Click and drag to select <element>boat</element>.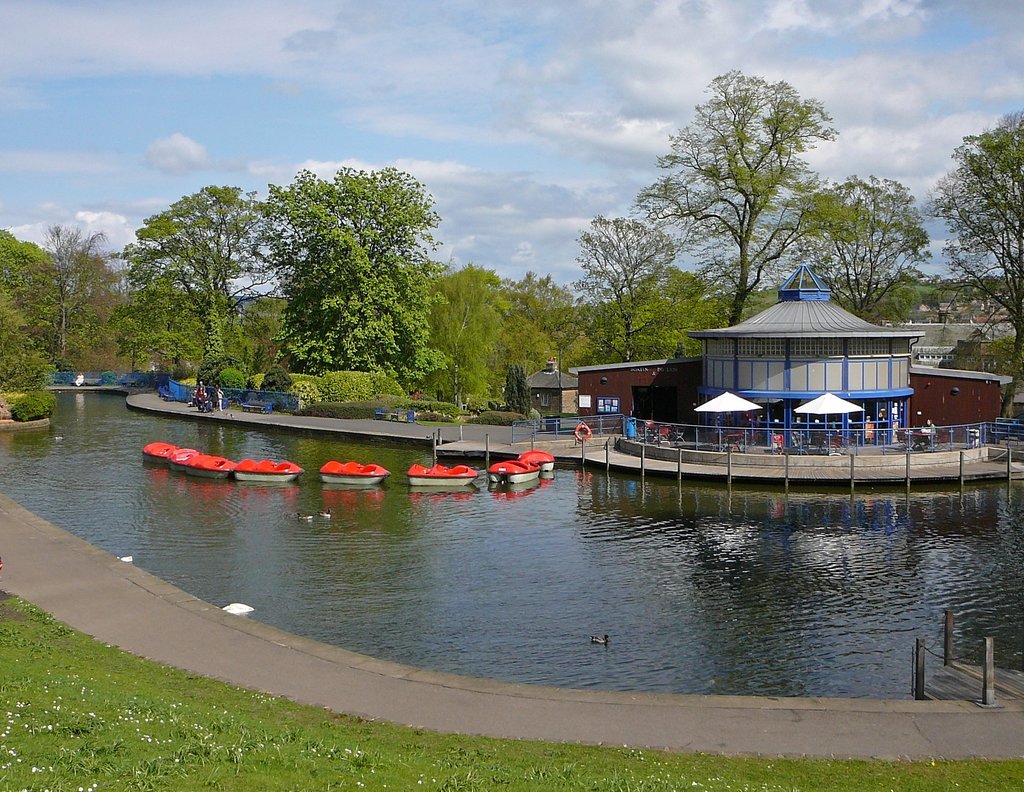
Selection: bbox=(484, 455, 543, 491).
